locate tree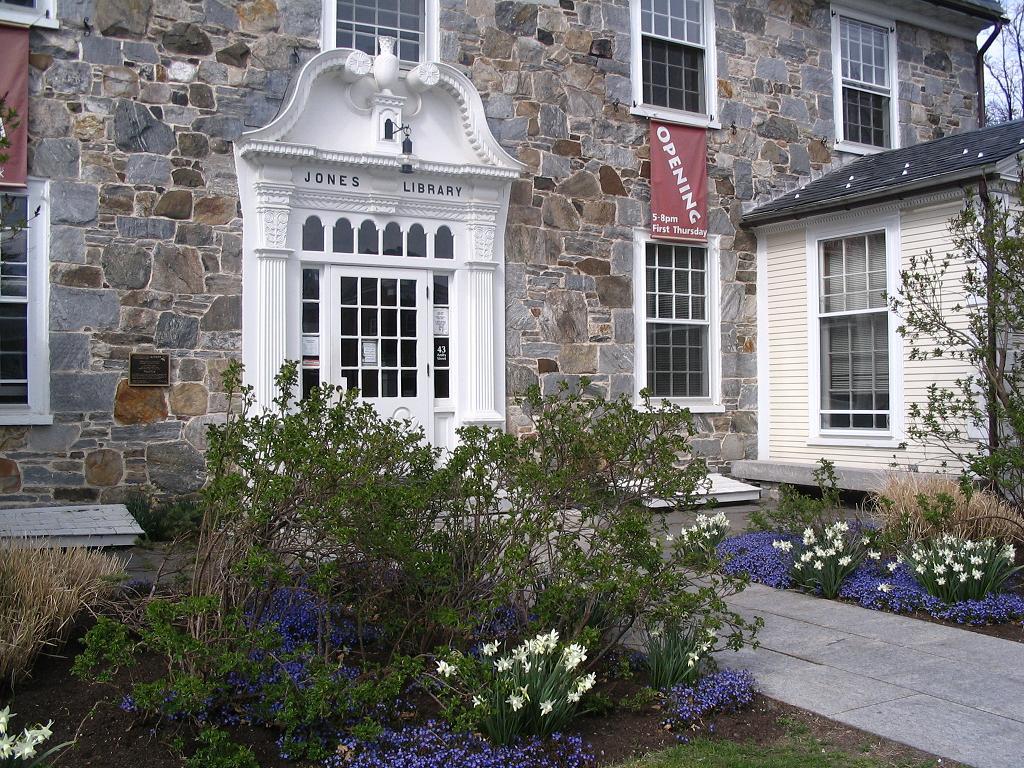
select_region(874, 0, 1023, 625)
